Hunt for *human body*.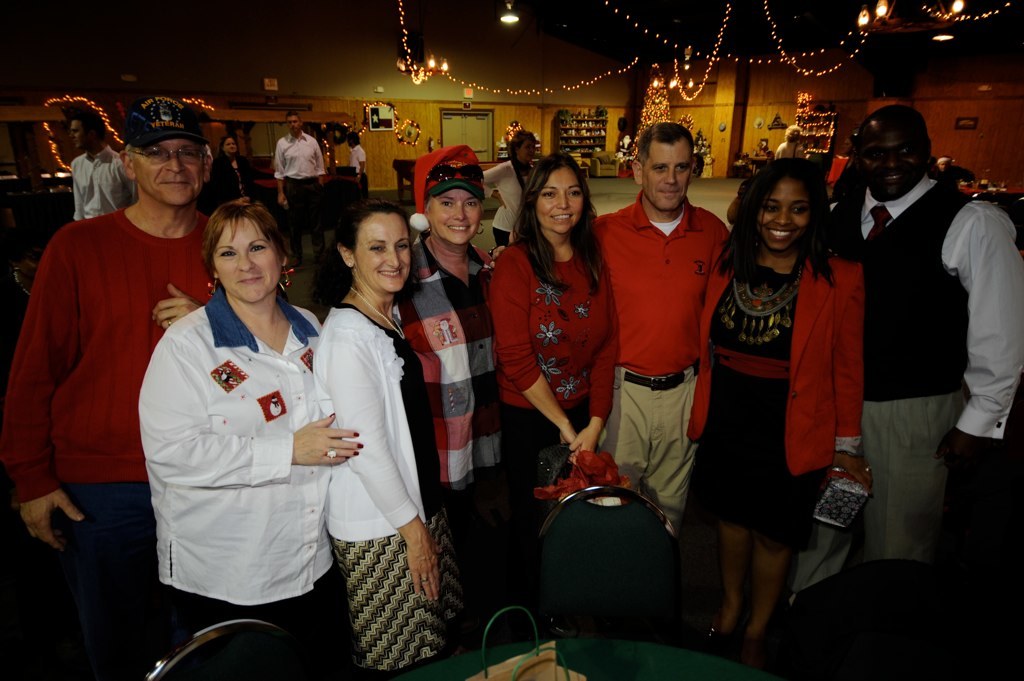
Hunted down at (left=483, top=186, right=735, bottom=530).
